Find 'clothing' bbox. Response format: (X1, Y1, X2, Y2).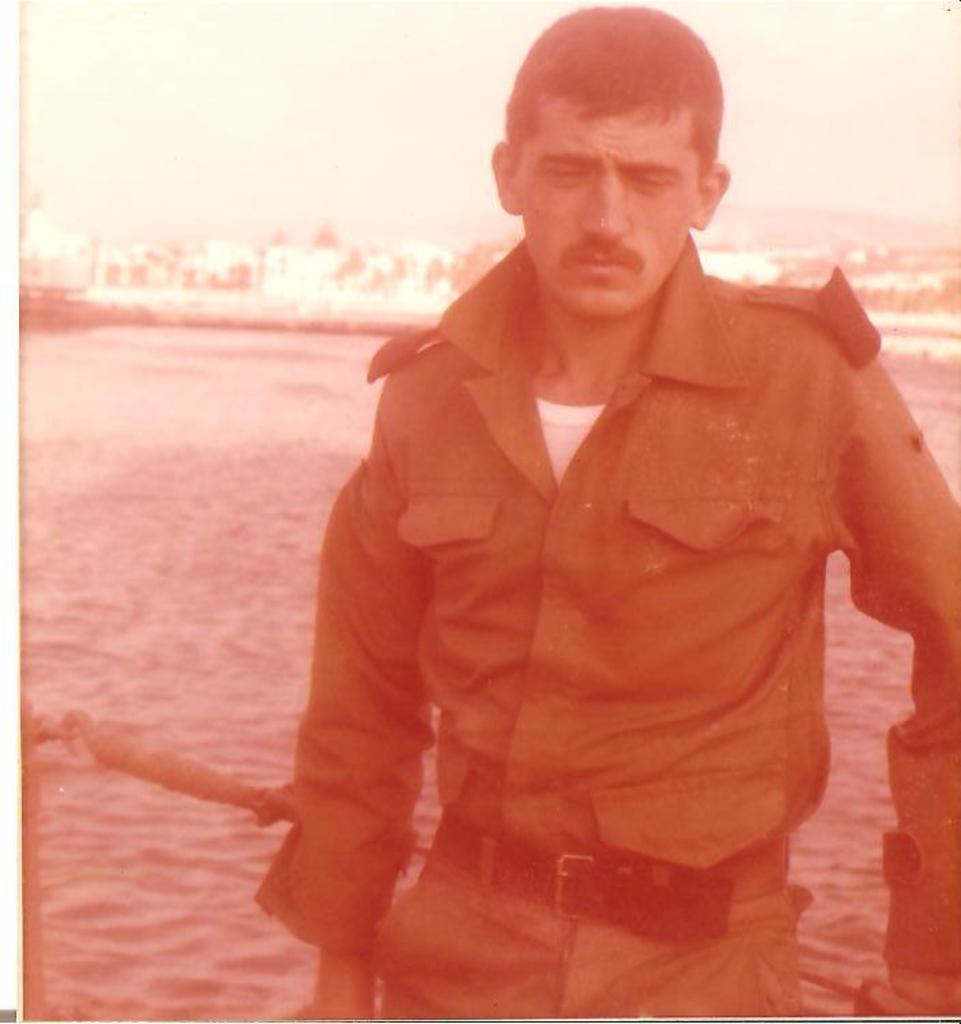
(250, 0, 958, 1023).
